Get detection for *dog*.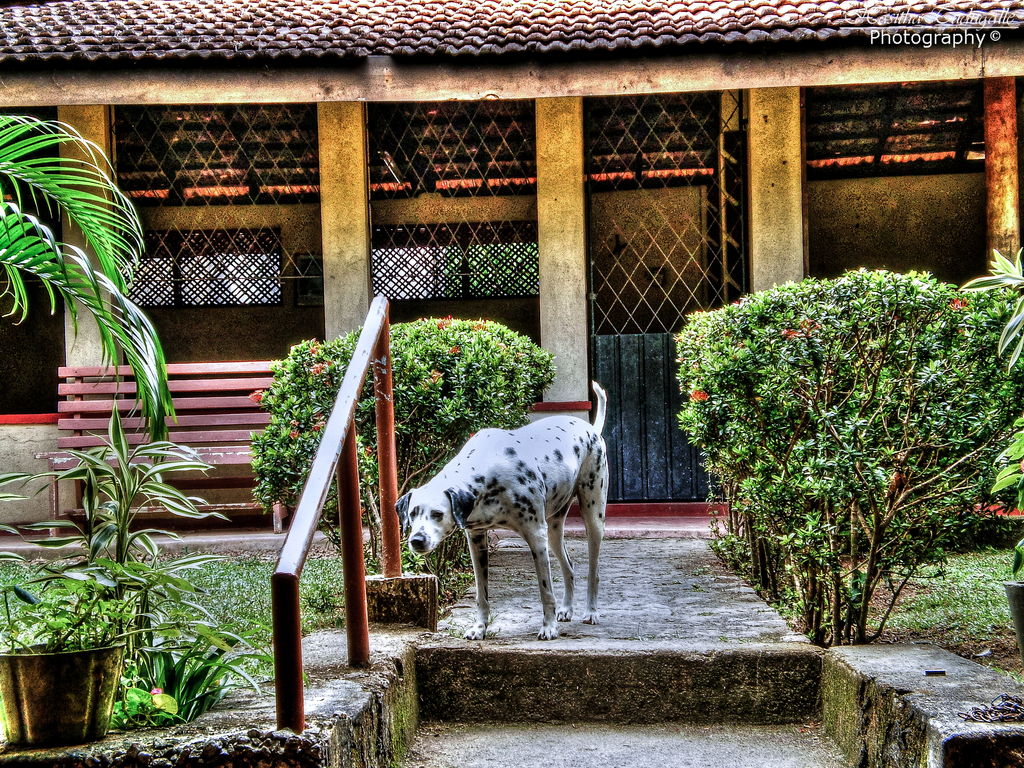
Detection: bbox(396, 384, 610, 644).
